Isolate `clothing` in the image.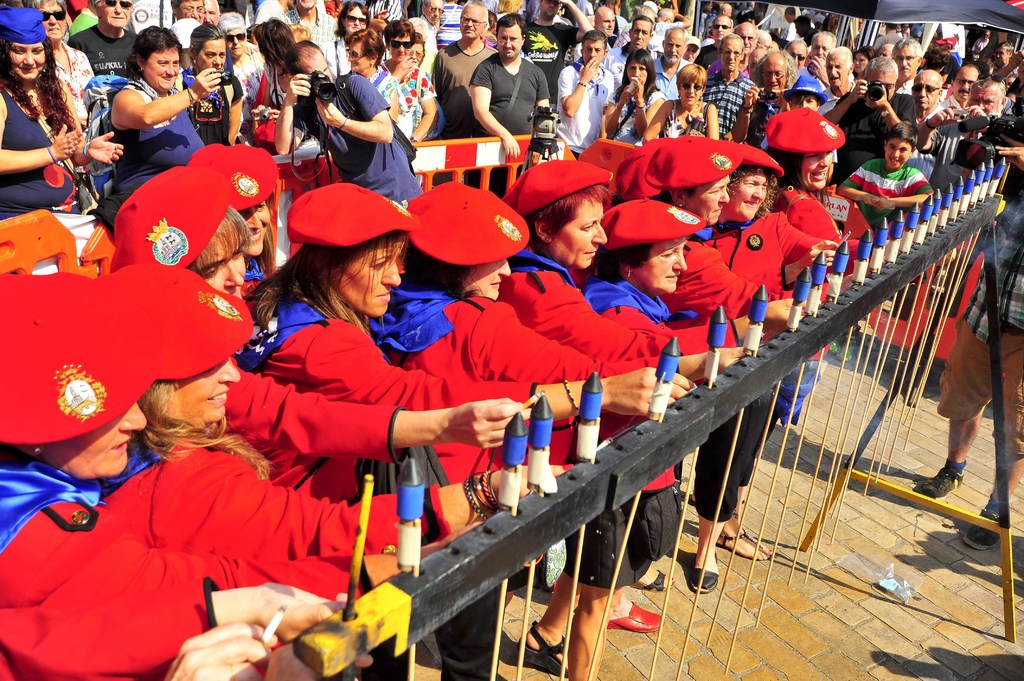
Isolated region: [x1=767, y1=183, x2=849, y2=255].
